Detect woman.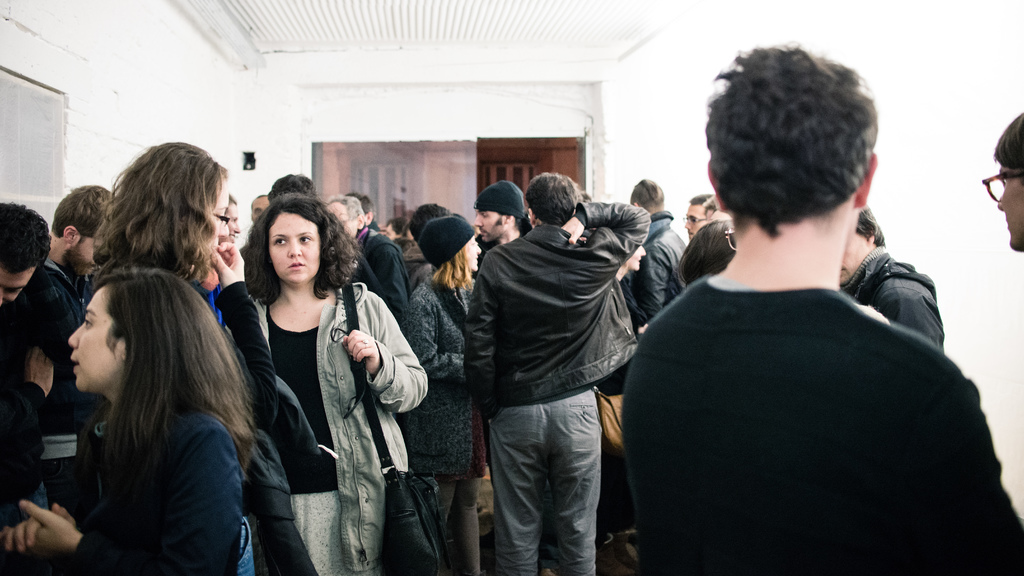
Detected at bbox=[402, 212, 516, 575].
